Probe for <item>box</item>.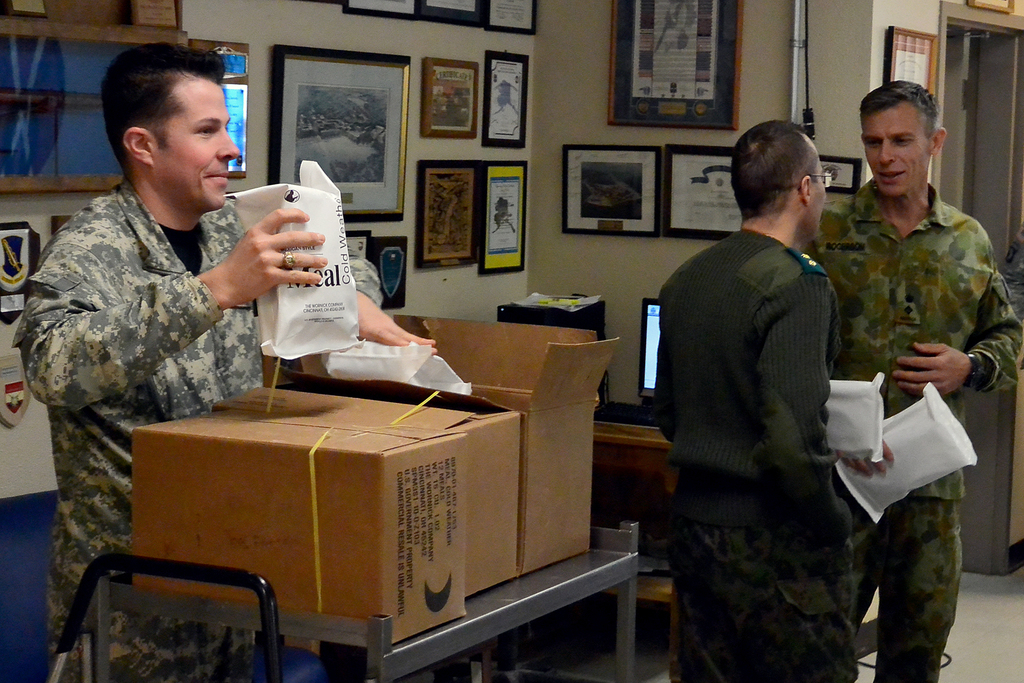
Probe result: detection(135, 411, 465, 654).
